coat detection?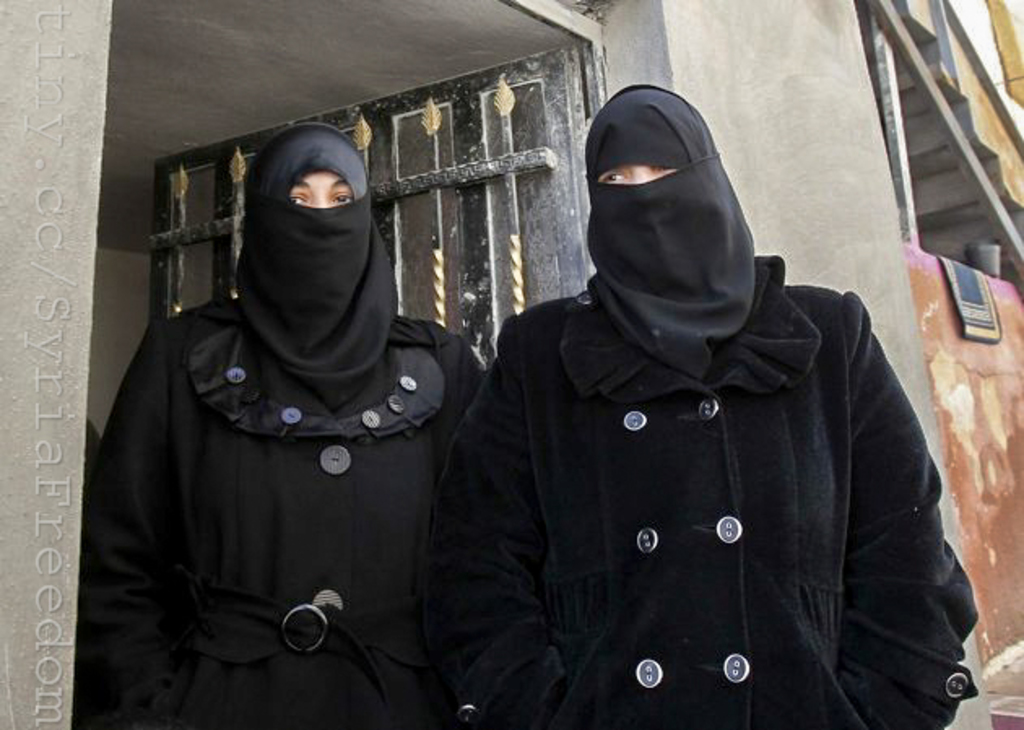
Rect(458, 141, 936, 729)
